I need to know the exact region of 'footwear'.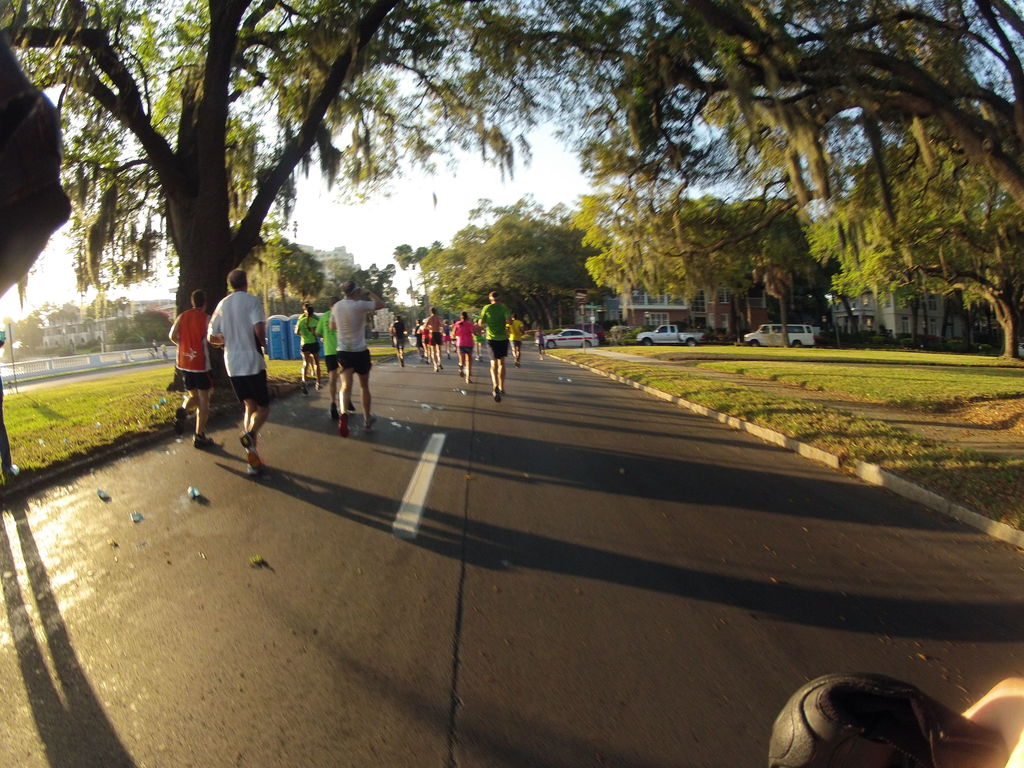
Region: [x1=330, y1=403, x2=334, y2=417].
